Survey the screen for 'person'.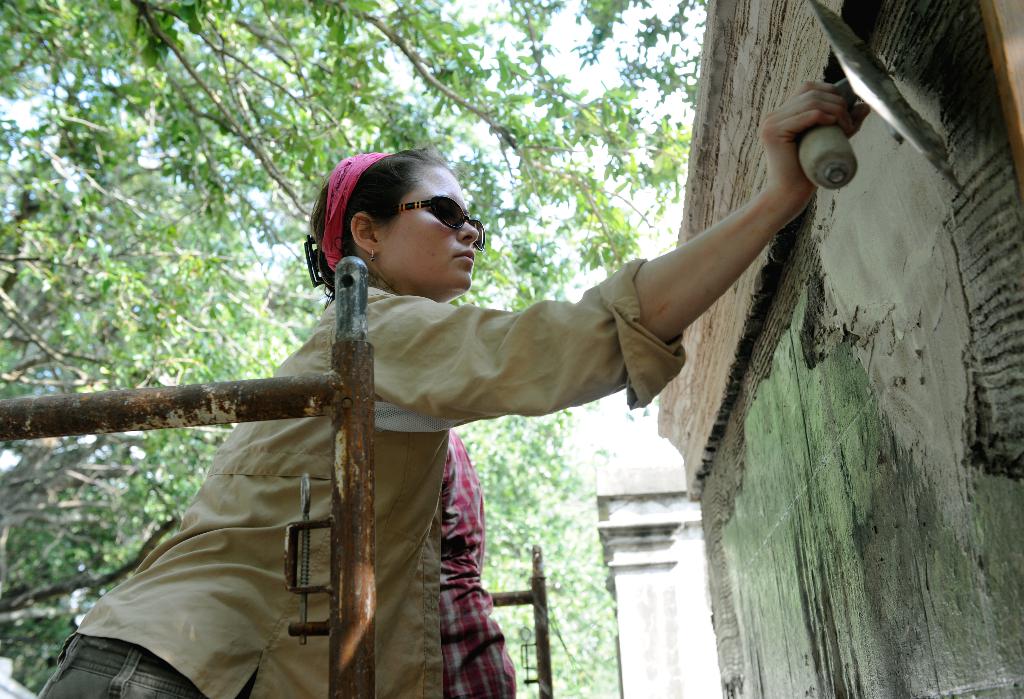
Survey found: detection(184, 138, 880, 664).
